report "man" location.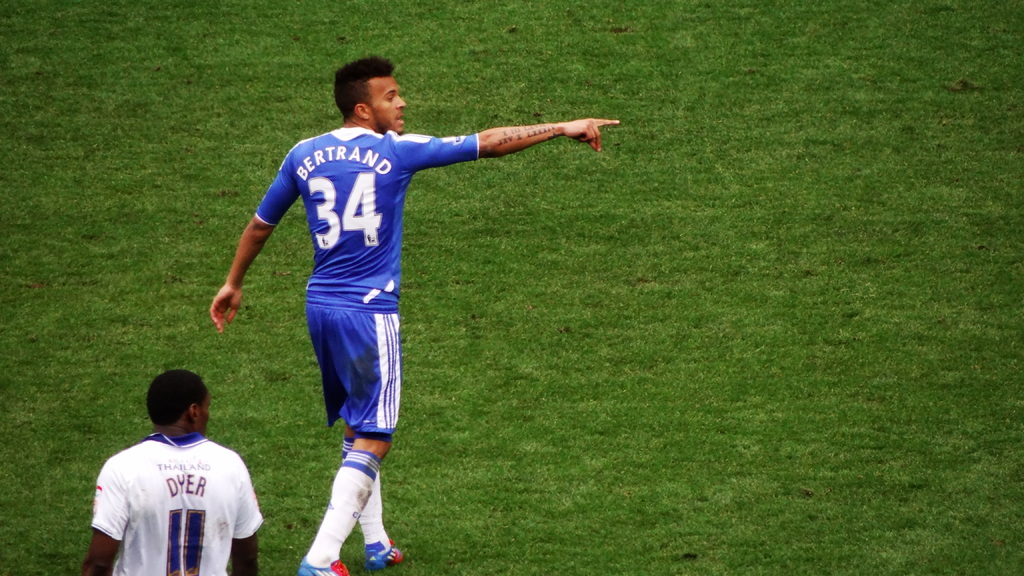
Report: {"x1": 70, "y1": 358, "x2": 262, "y2": 571}.
